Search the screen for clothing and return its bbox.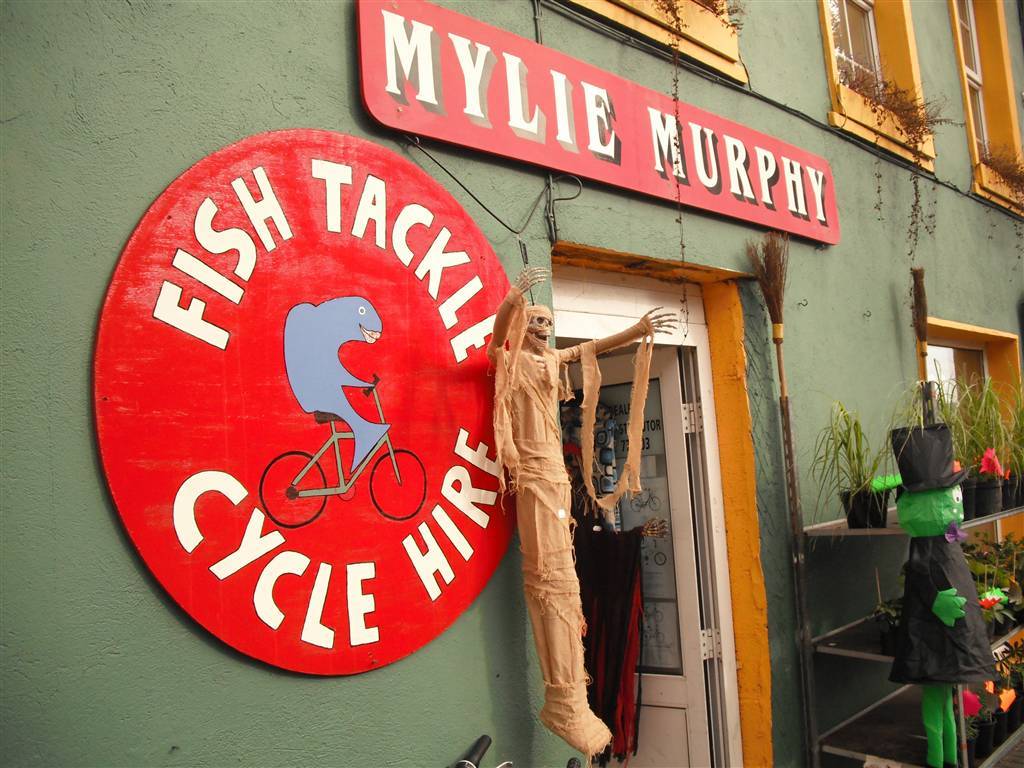
Found: bbox(477, 267, 676, 756).
